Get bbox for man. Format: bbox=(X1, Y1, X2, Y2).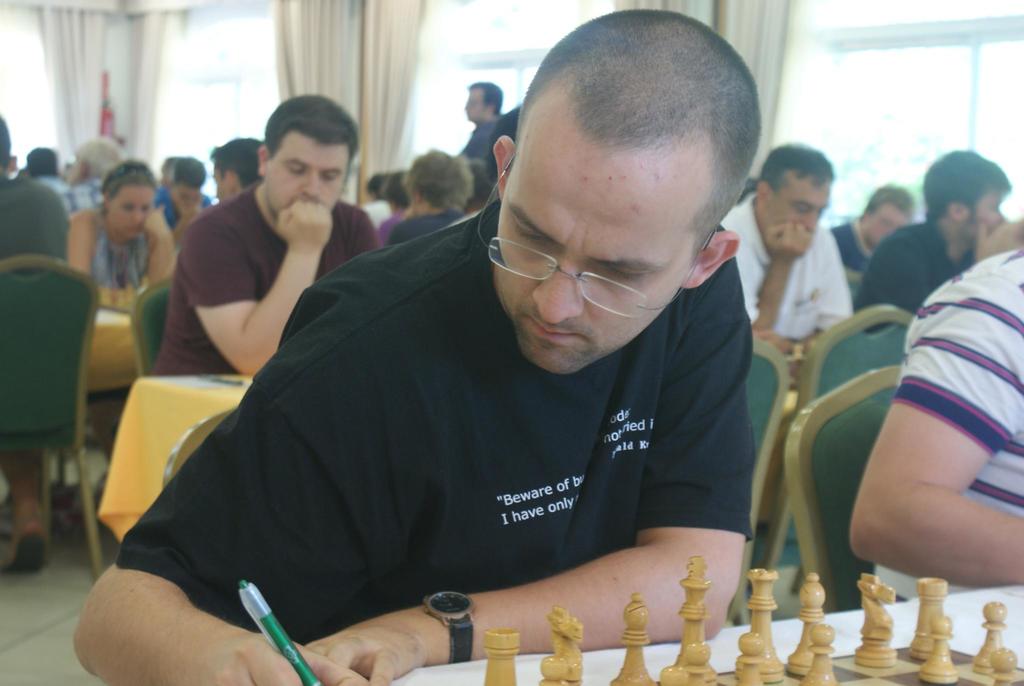
bbox=(388, 150, 476, 245).
